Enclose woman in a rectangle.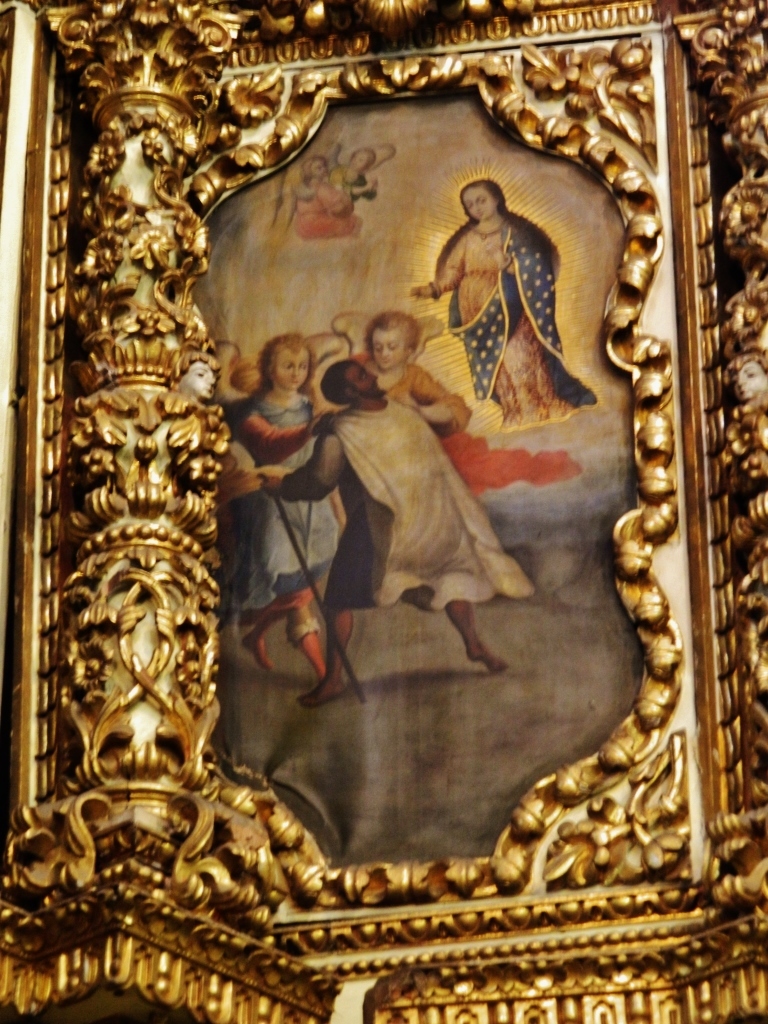
region(426, 151, 561, 401).
